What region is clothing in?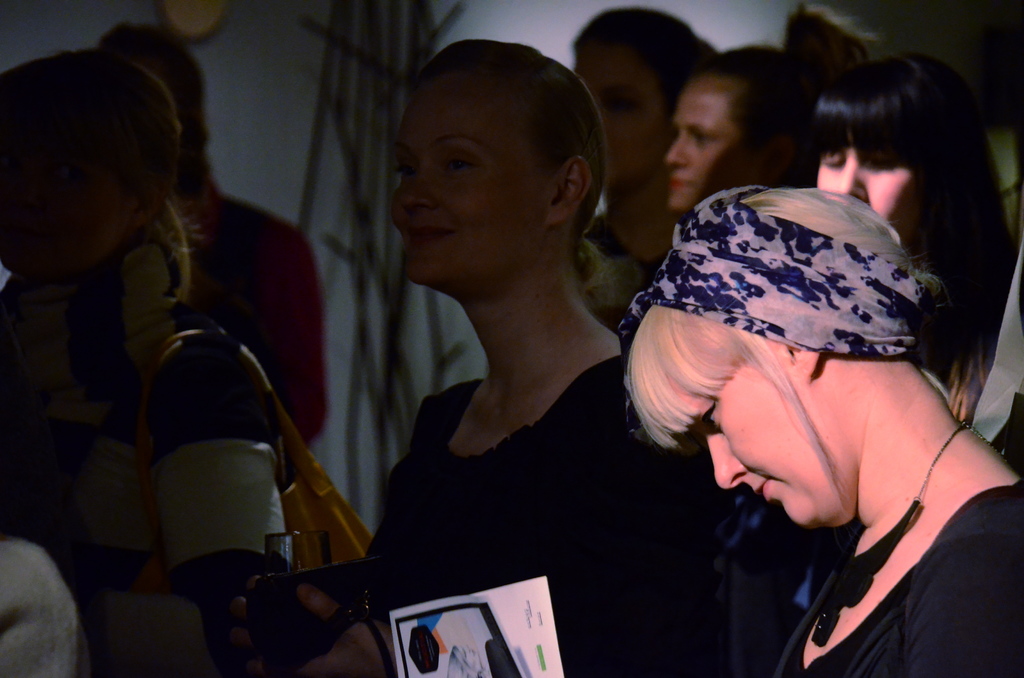
573:216:666:339.
